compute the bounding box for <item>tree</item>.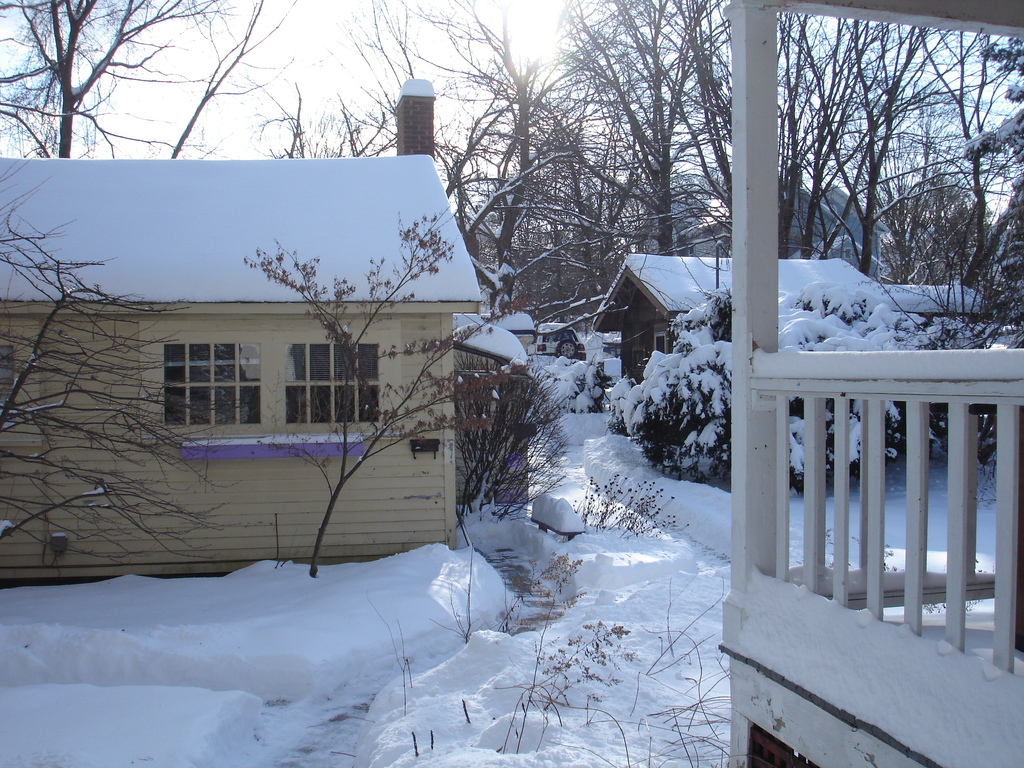
(243,204,556,574).
